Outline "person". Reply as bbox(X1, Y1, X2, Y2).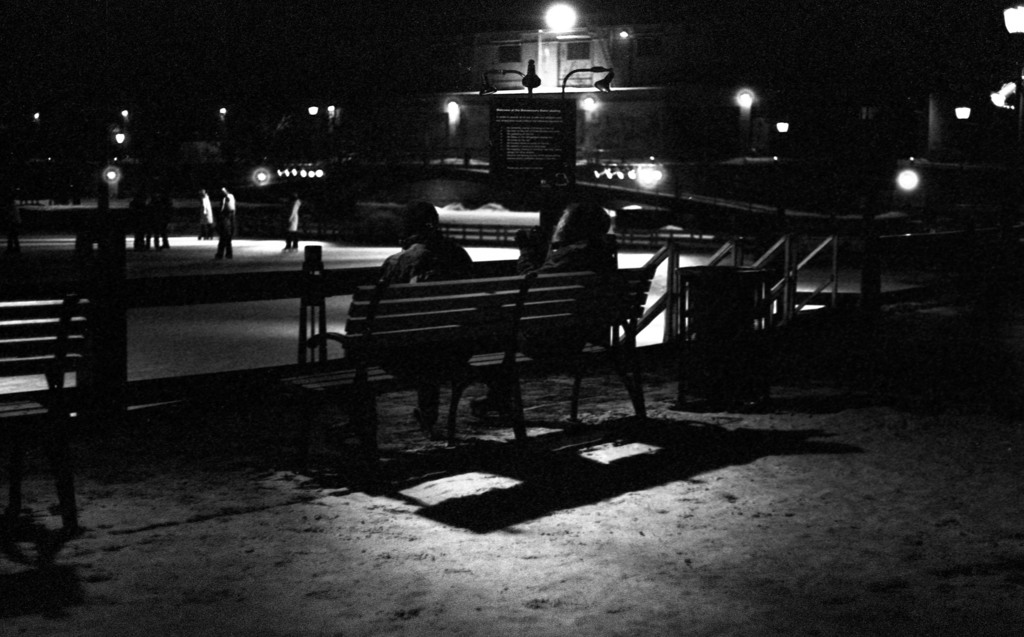
bbox(376, 198, 482, 425).
